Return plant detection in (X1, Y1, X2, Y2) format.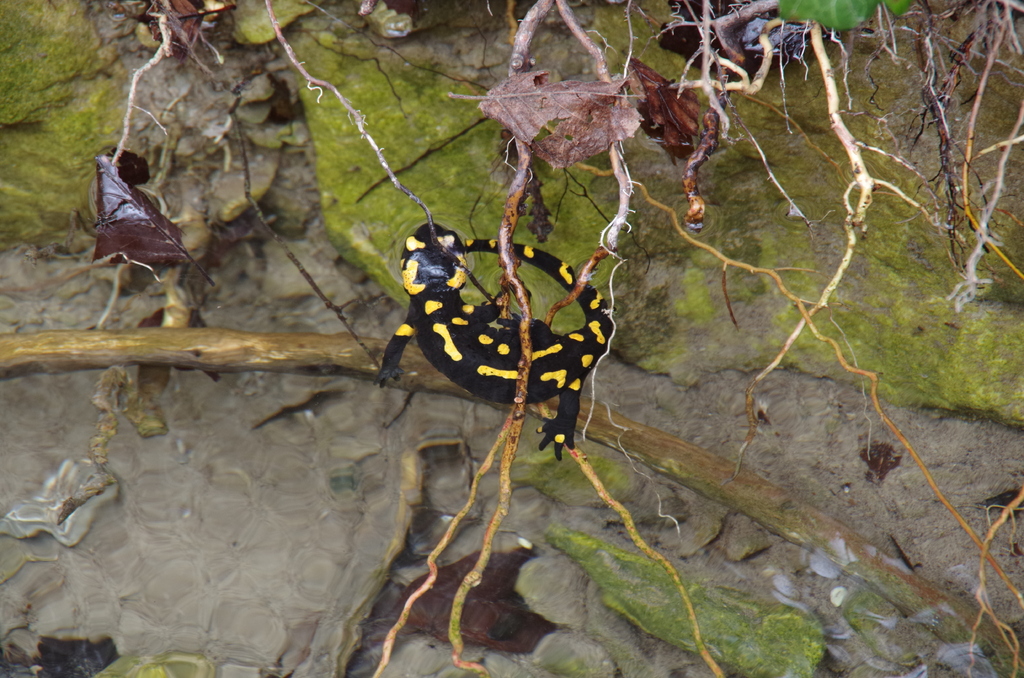
(772, 0, 914, 33).
